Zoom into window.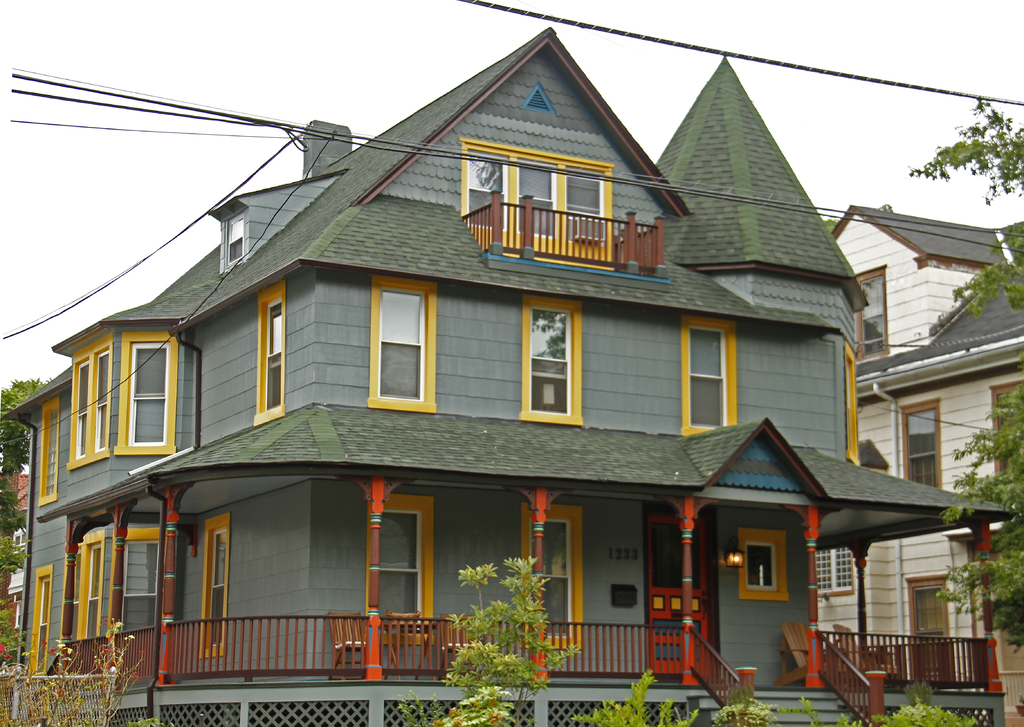
Zoom target: [845, 347, 860, 467].
